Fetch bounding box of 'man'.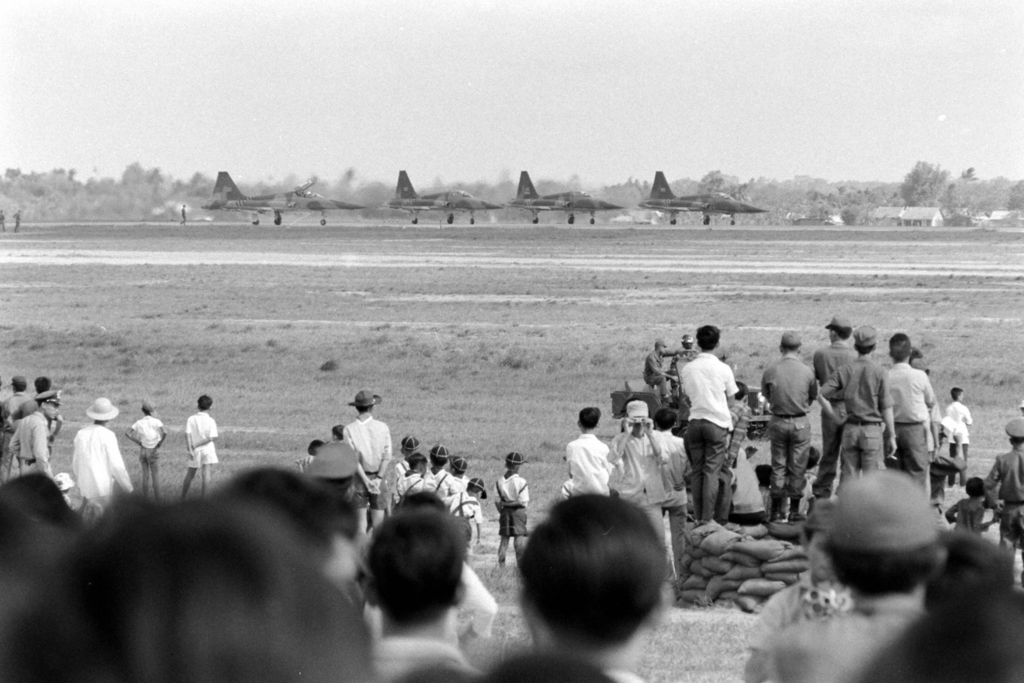
Bbox: 6:392:63:483.
